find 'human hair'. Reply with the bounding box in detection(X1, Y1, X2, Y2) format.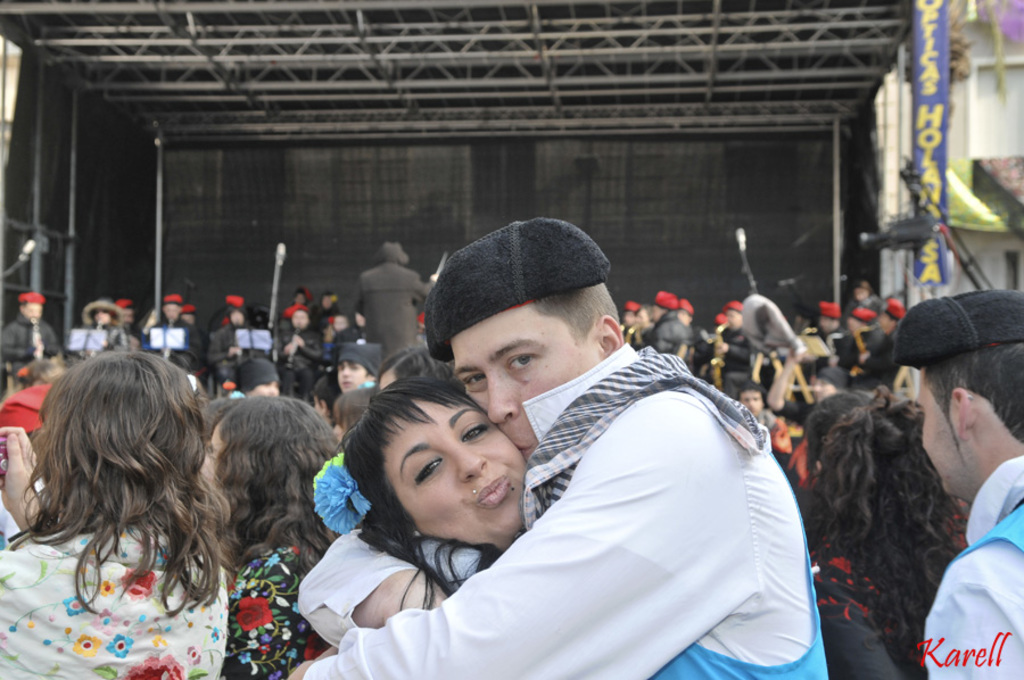
detection(228, 393, 348, 594).
